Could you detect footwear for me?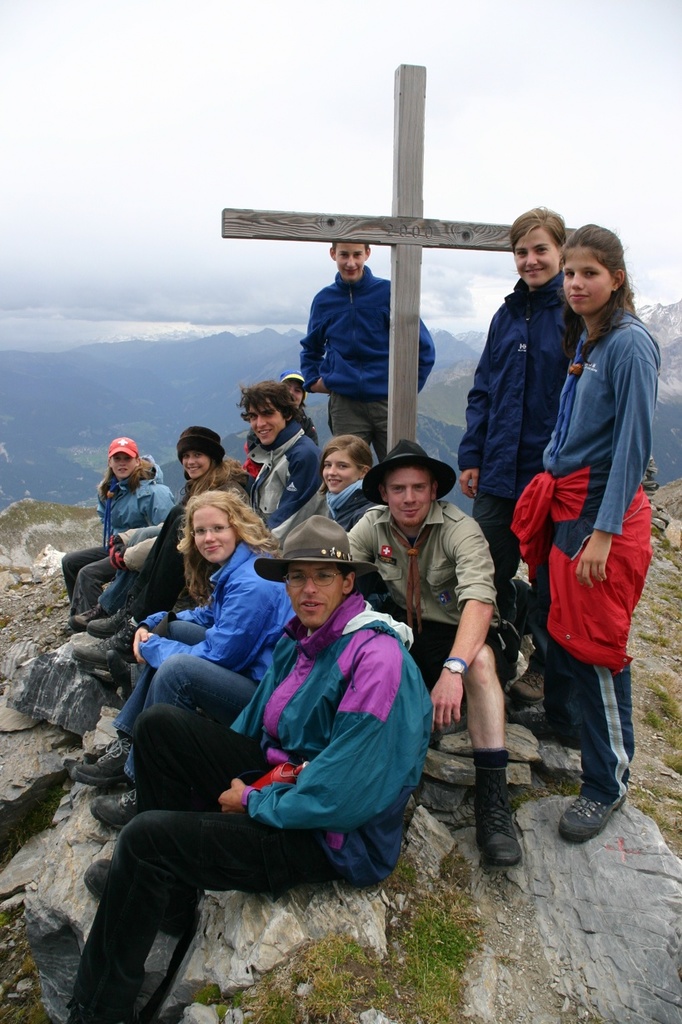
Detection result: {"left": 470, "top": 792, "right": 525, "bottom": 874}.
